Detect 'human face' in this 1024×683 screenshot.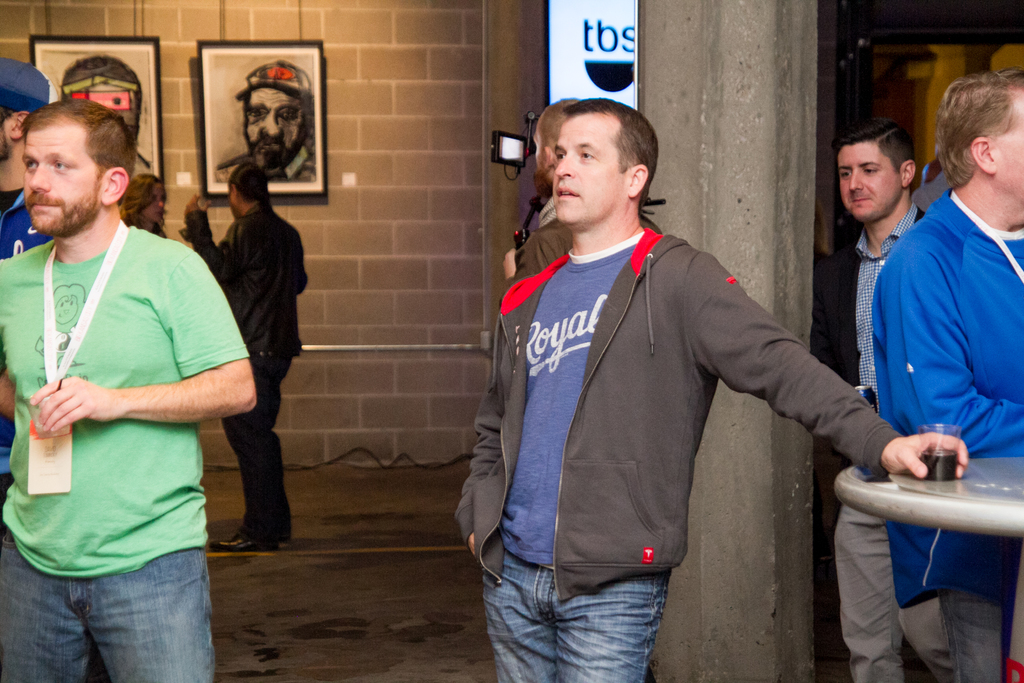
Detection: Rect(836, 147, 899, 226).
